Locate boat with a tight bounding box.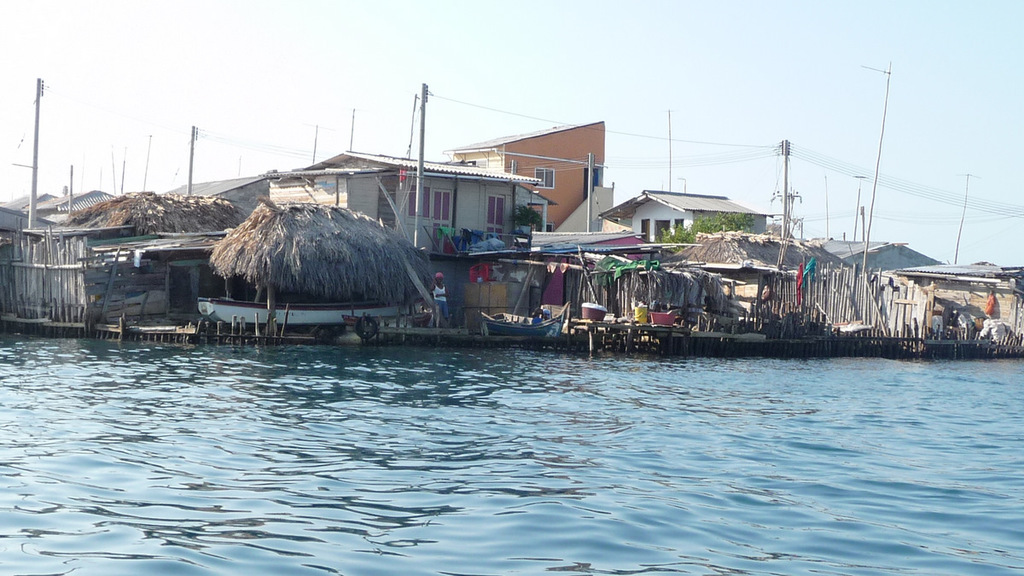
(494,305,566,341).
